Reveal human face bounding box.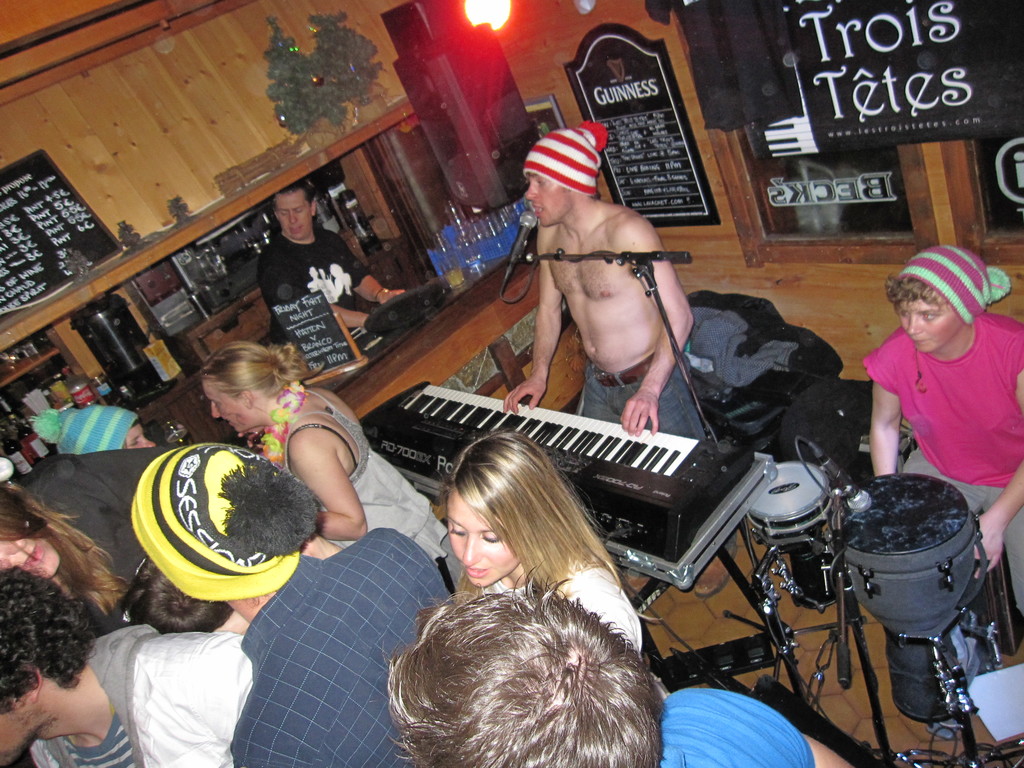
Revealed: crop(277, 193, 310, 234).
